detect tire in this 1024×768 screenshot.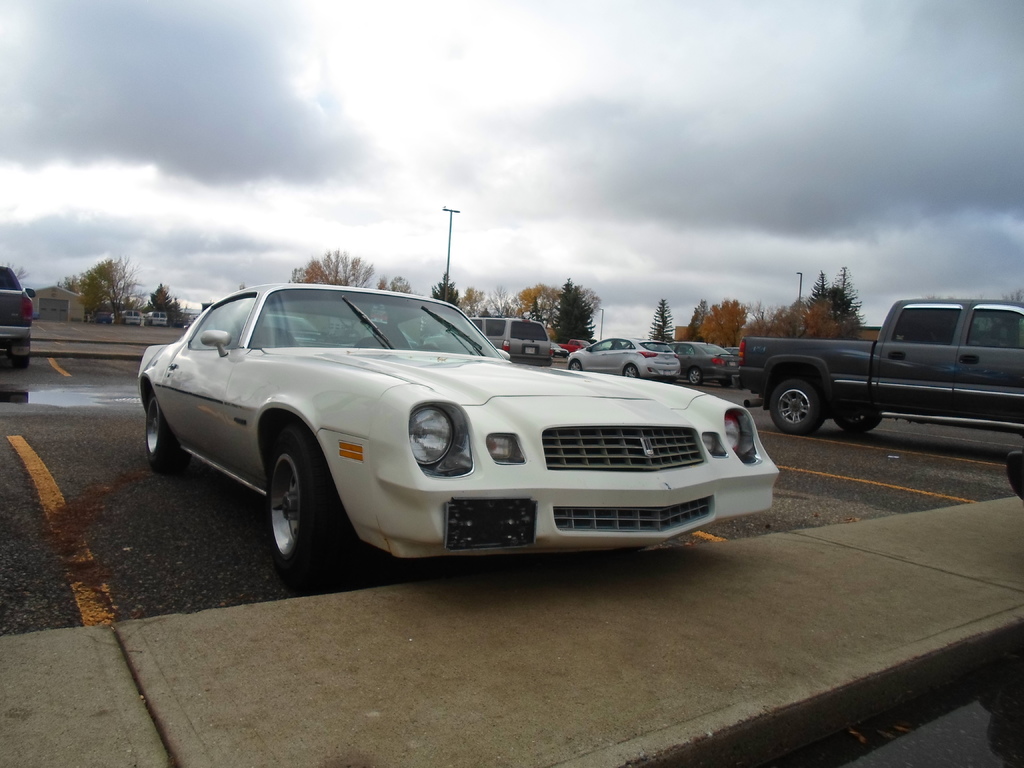
Detection: 770:381:824:440.
